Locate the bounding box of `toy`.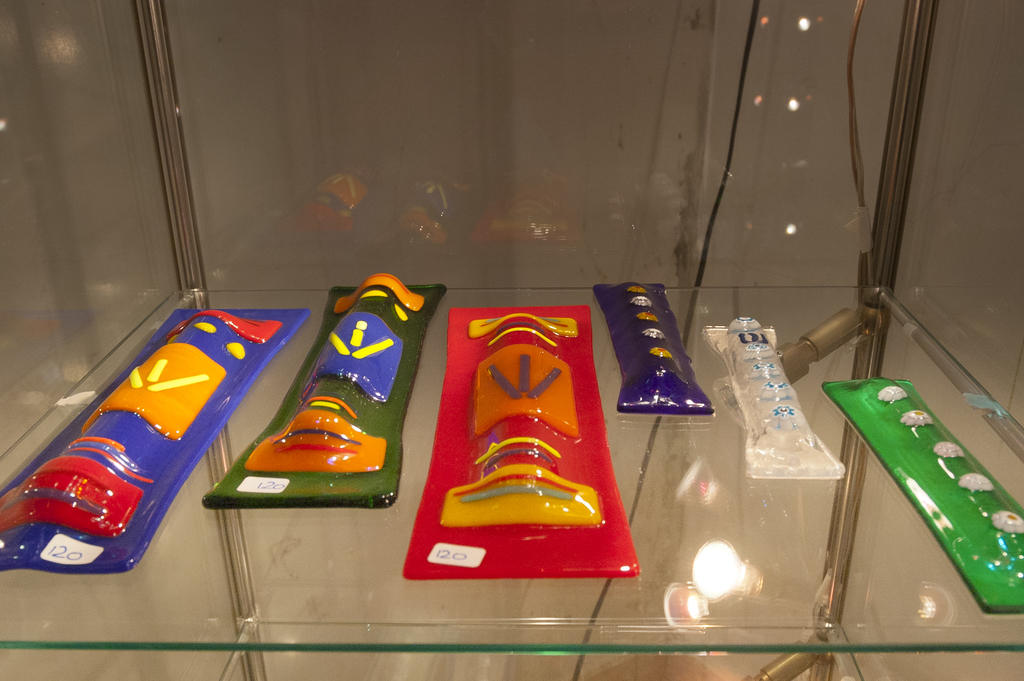
Bounding box: <region>83, 343, 222, 443</region>.
